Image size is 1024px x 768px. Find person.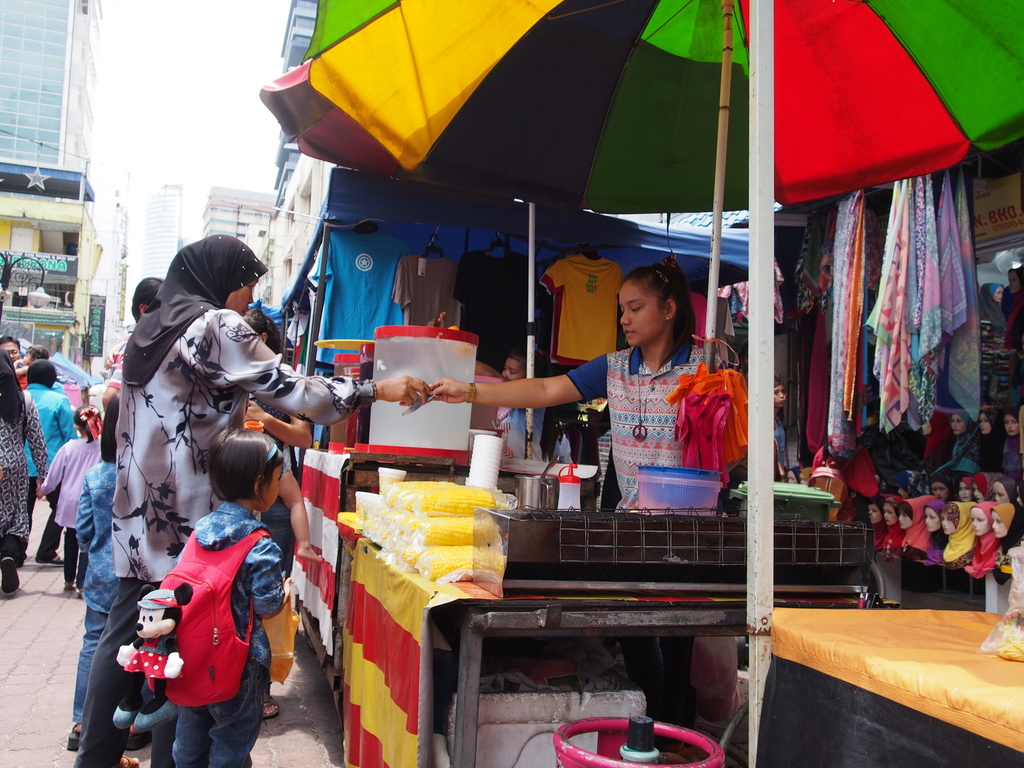
bbox=(0, 351, 45, 592).
